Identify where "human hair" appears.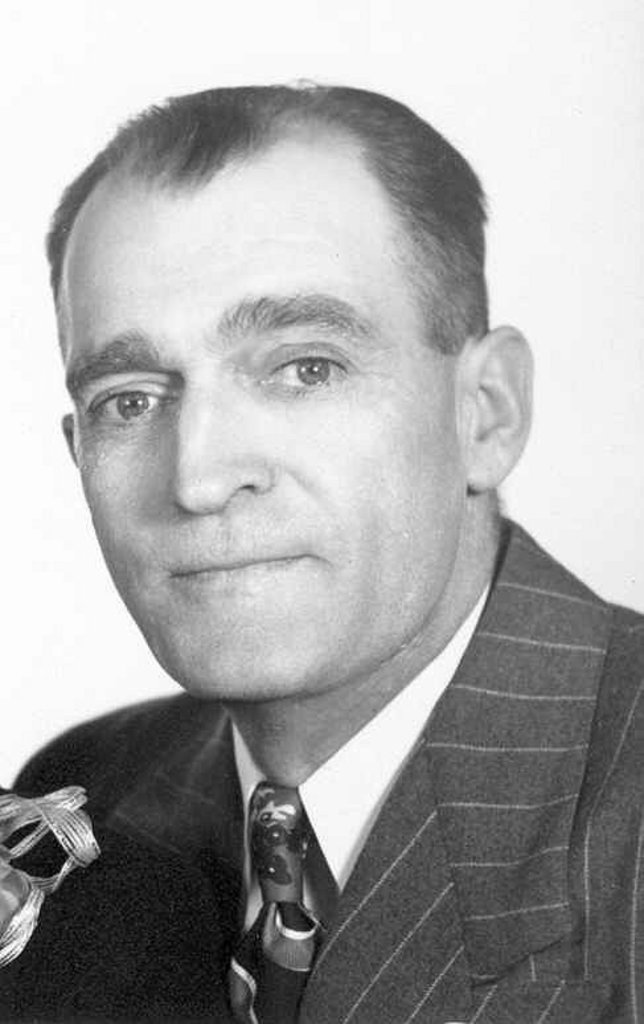
Appears at <box>50,85,500,431</box>.
